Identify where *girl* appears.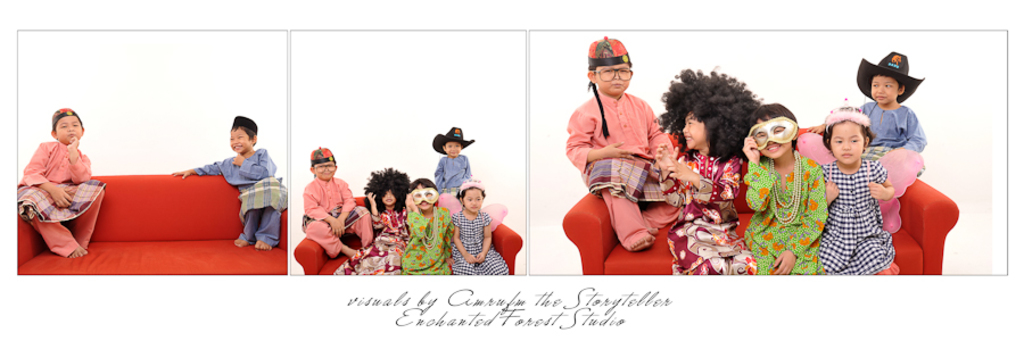
Appears at 451, 177, 514, 282.
